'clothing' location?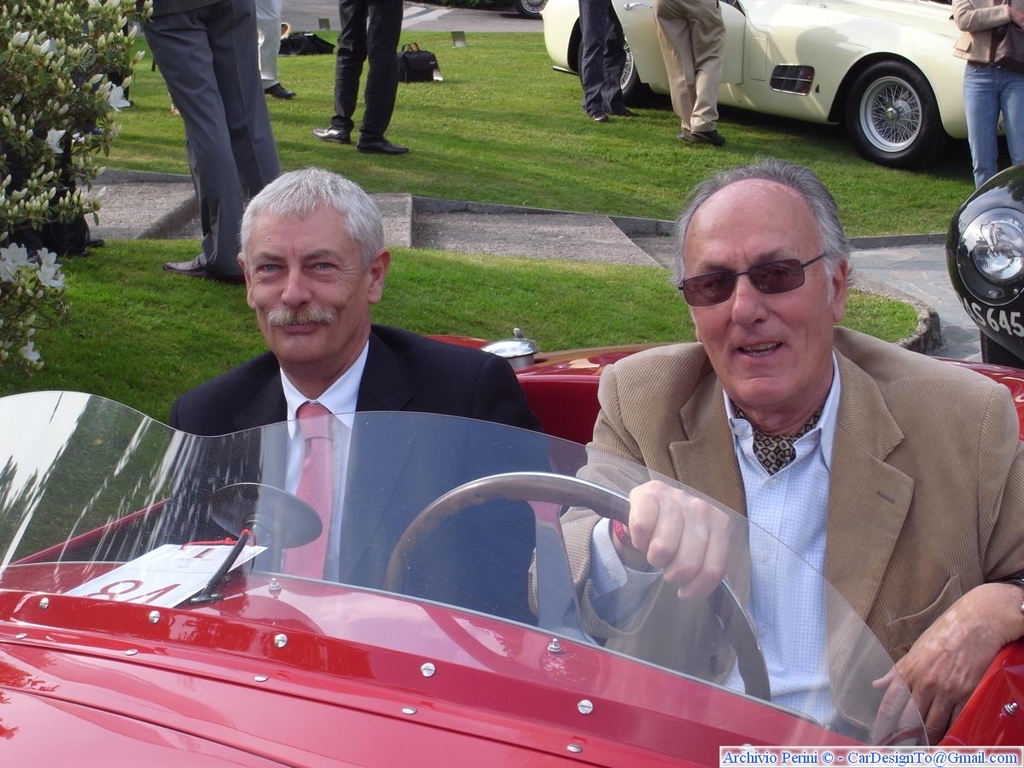
[left=949, top=0, right=1023, bottom=170]
